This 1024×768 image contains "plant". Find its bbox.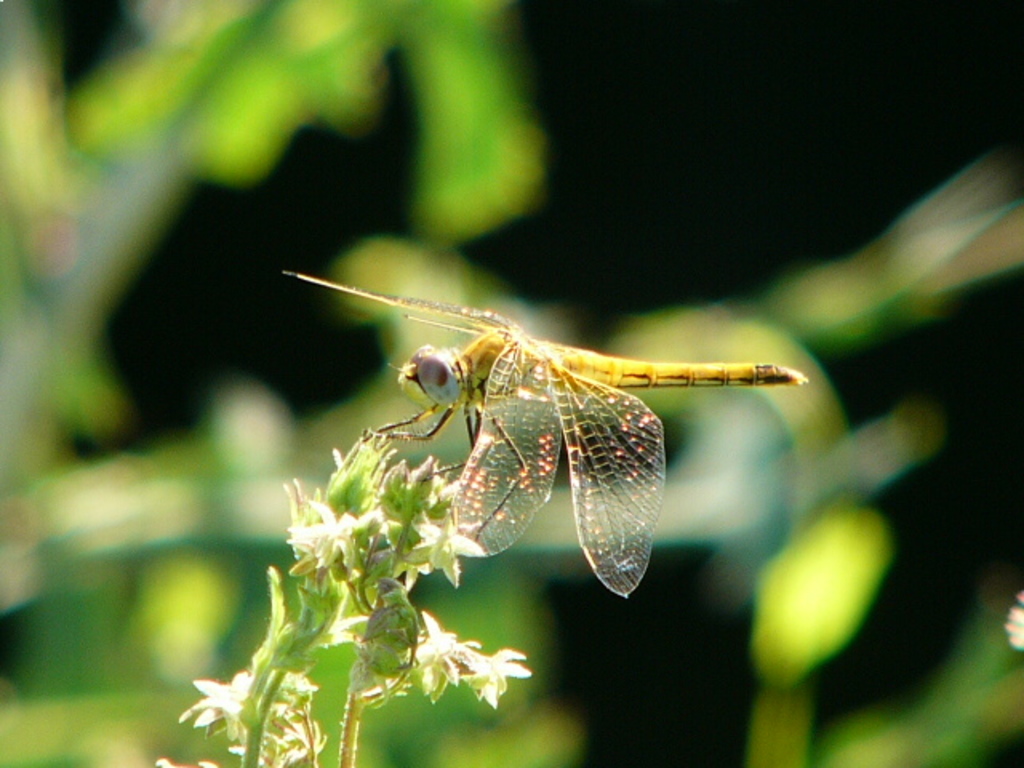
(149, 429, 533, 766).
